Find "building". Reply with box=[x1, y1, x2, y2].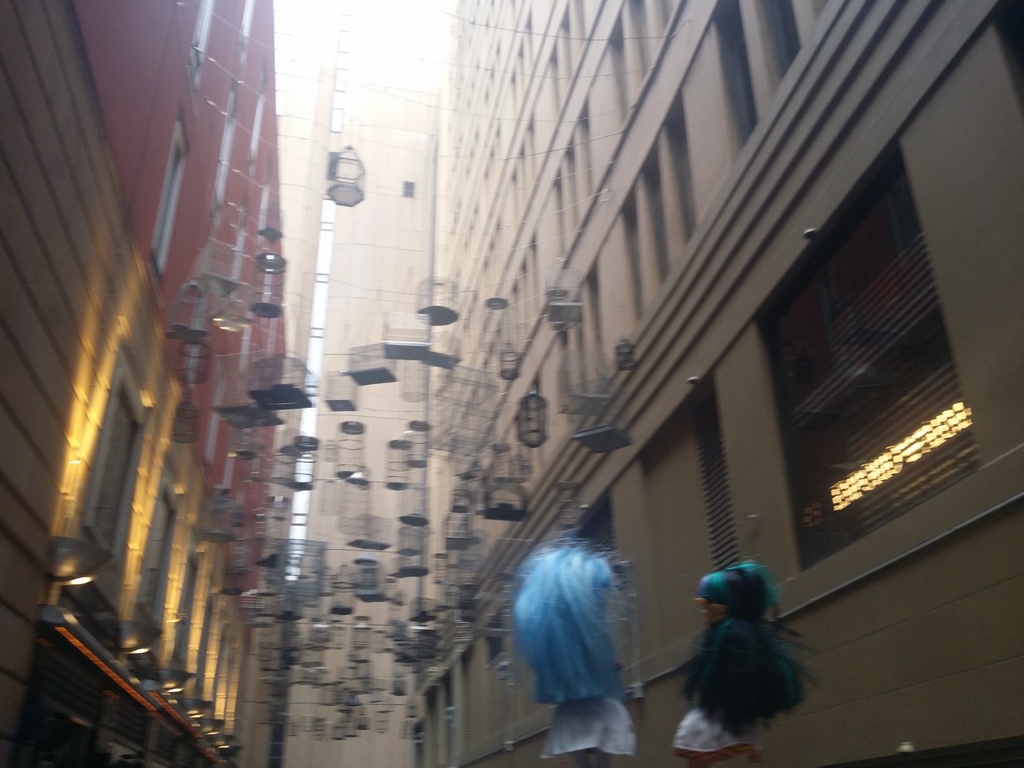
box=[0, 0, 289, 767].
